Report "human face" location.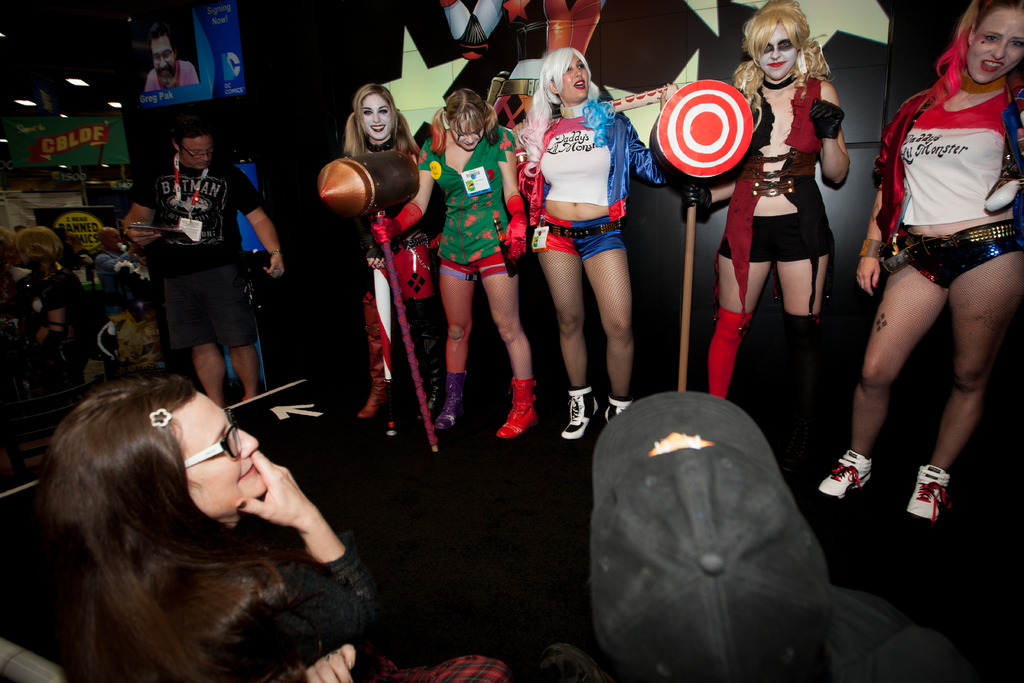
Report: select_region(181, 137, 211, 172).
